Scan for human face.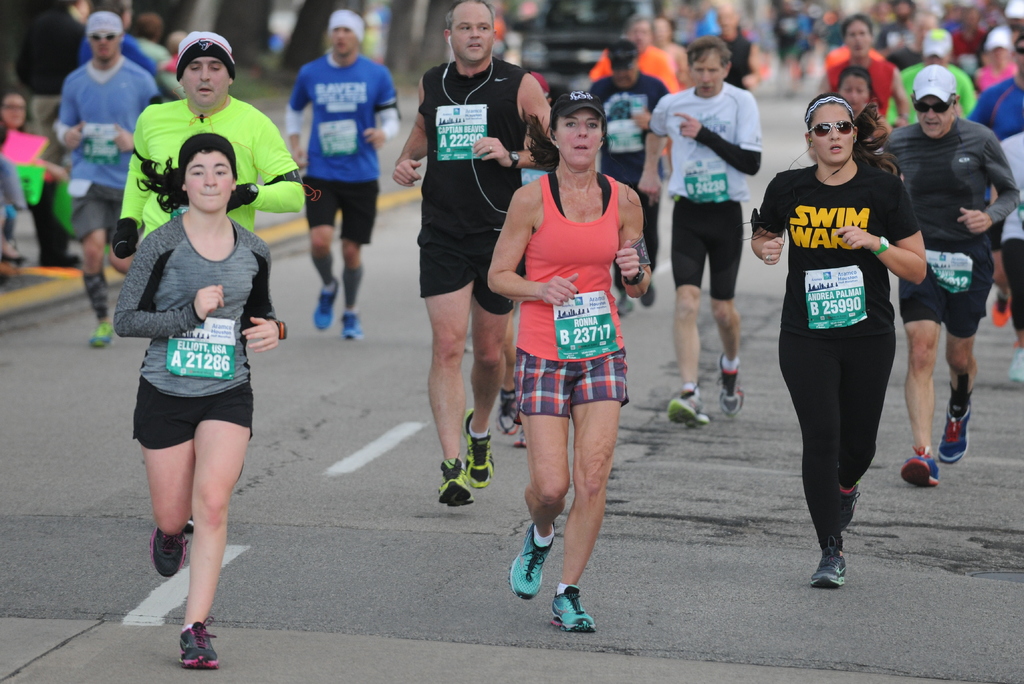
Scan result: l=844, t=79, r=868, b=115.
